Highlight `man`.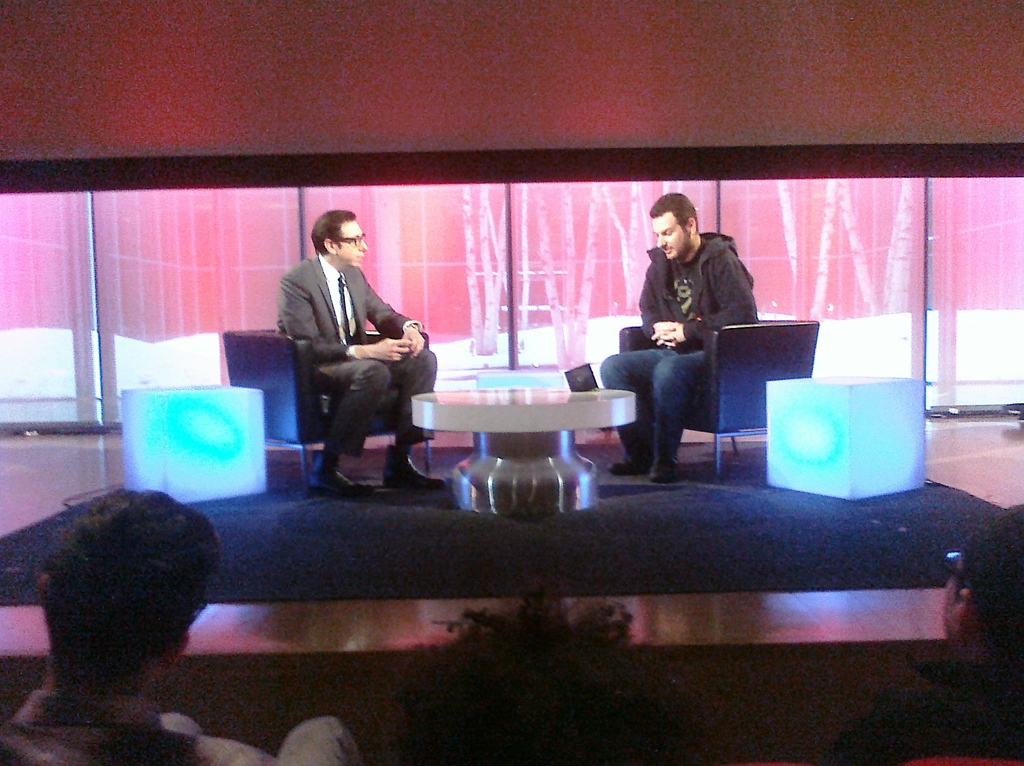
Highlighted region: {"x1": 593, "y1": 188, "x2": 750, "y2": 491}.
